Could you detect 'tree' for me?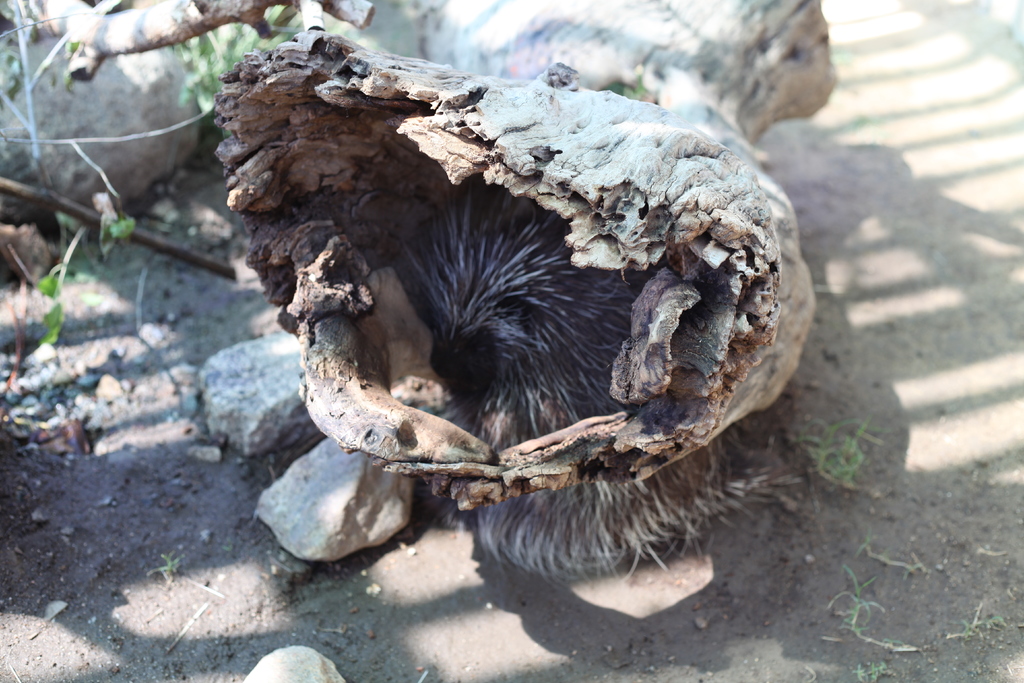
Detection result: 0 0 440 392.
